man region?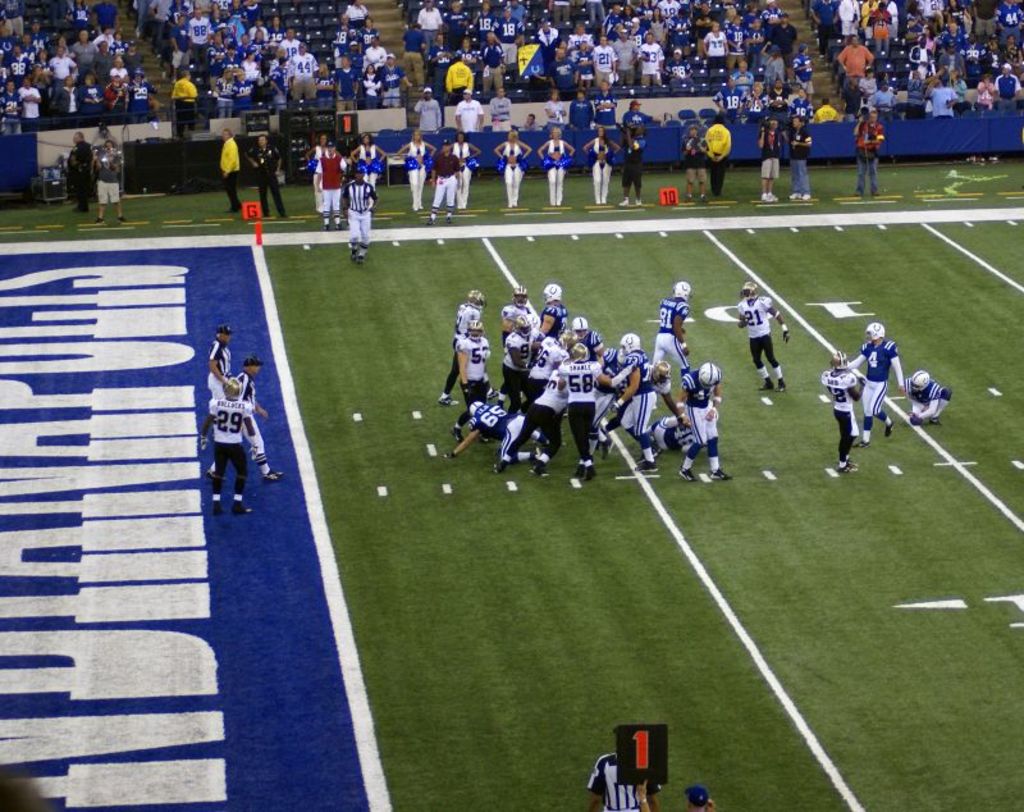
[276, 28, 297, 54]
